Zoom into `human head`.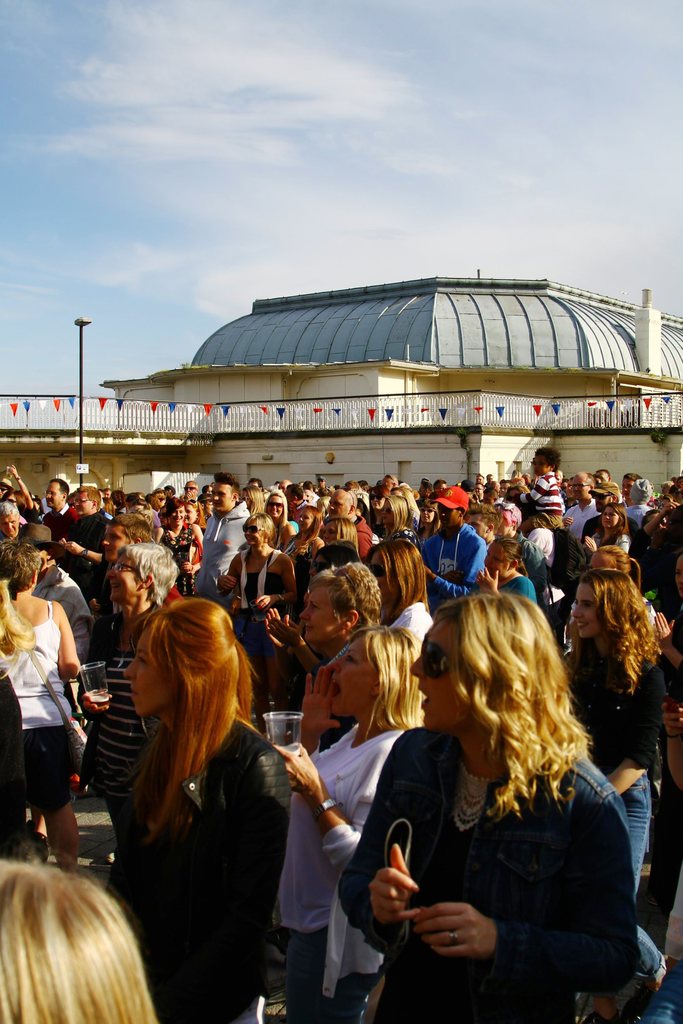
Zoom target: box=[411, 593, 565, 732].
